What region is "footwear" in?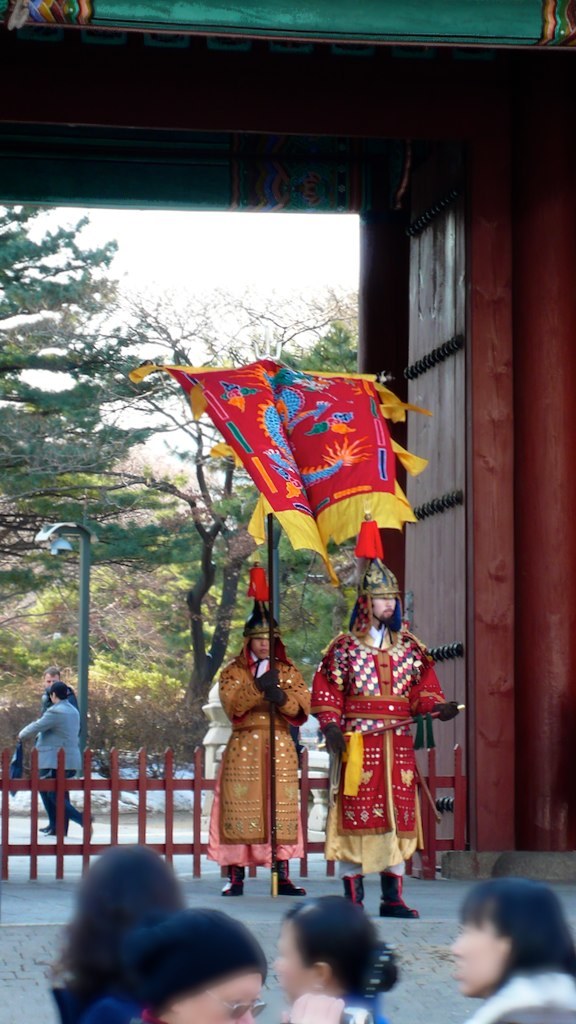
crop(38, 825, 50, 832).
